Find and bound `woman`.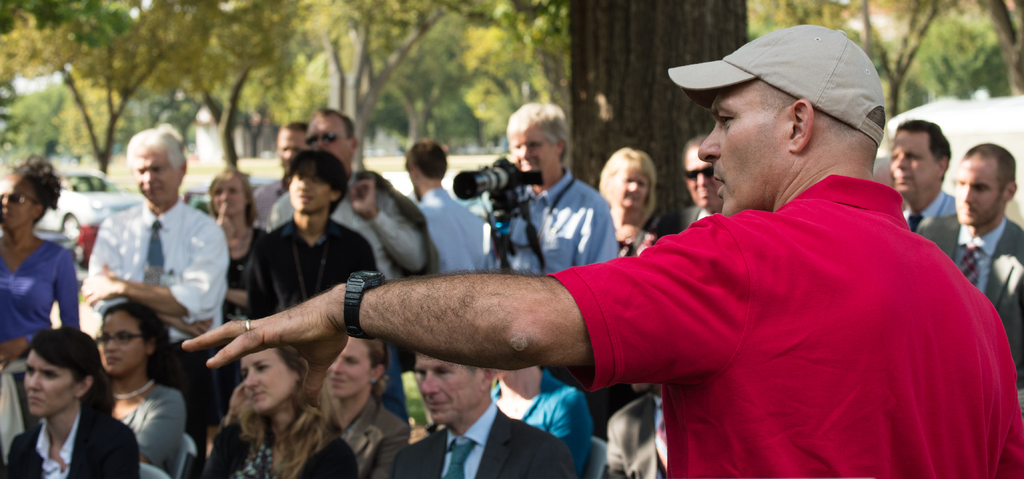
Bound: {"x1": 92, "y1": 296, "x2": 189, "y2": 478}.
